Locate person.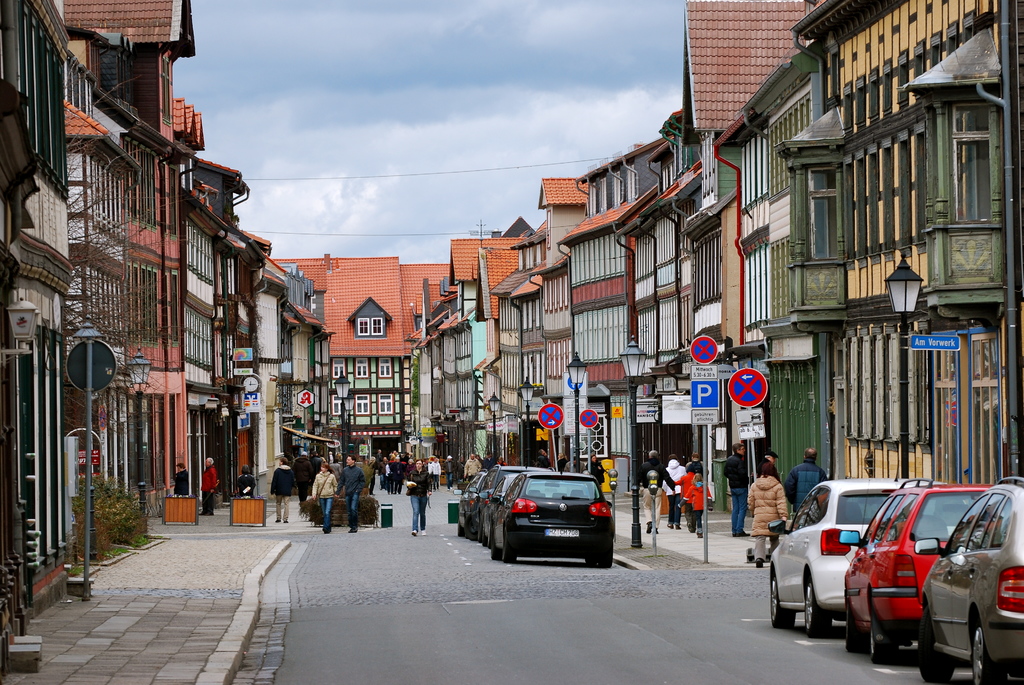
Bounding box: left=748, top=463, right=788, bottom=566.
